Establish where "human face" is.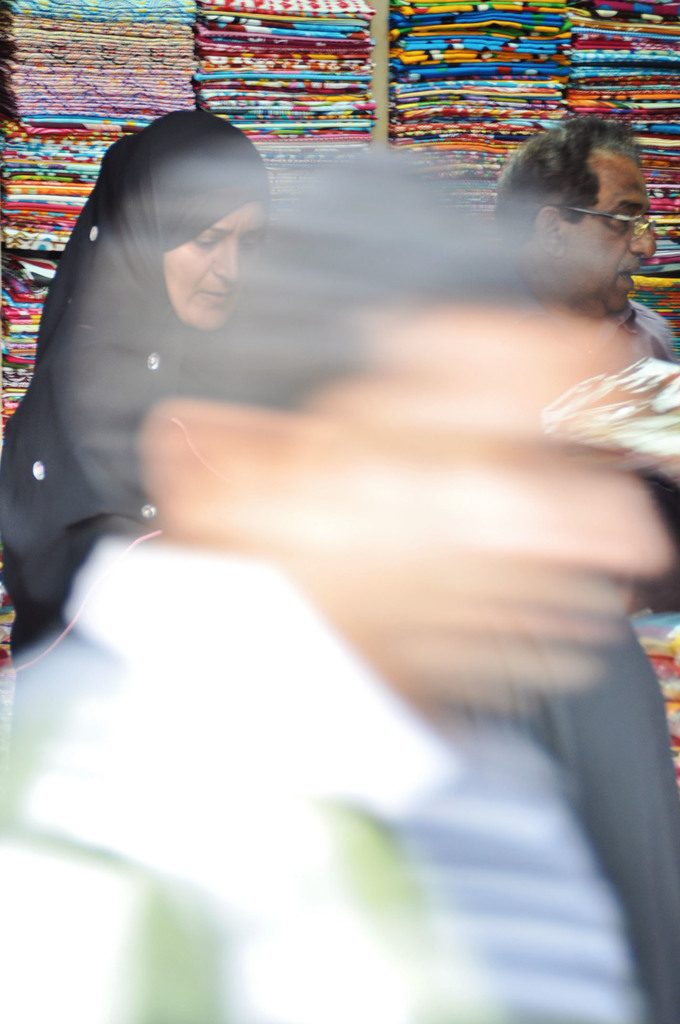
Established at (564,170,655,316).
